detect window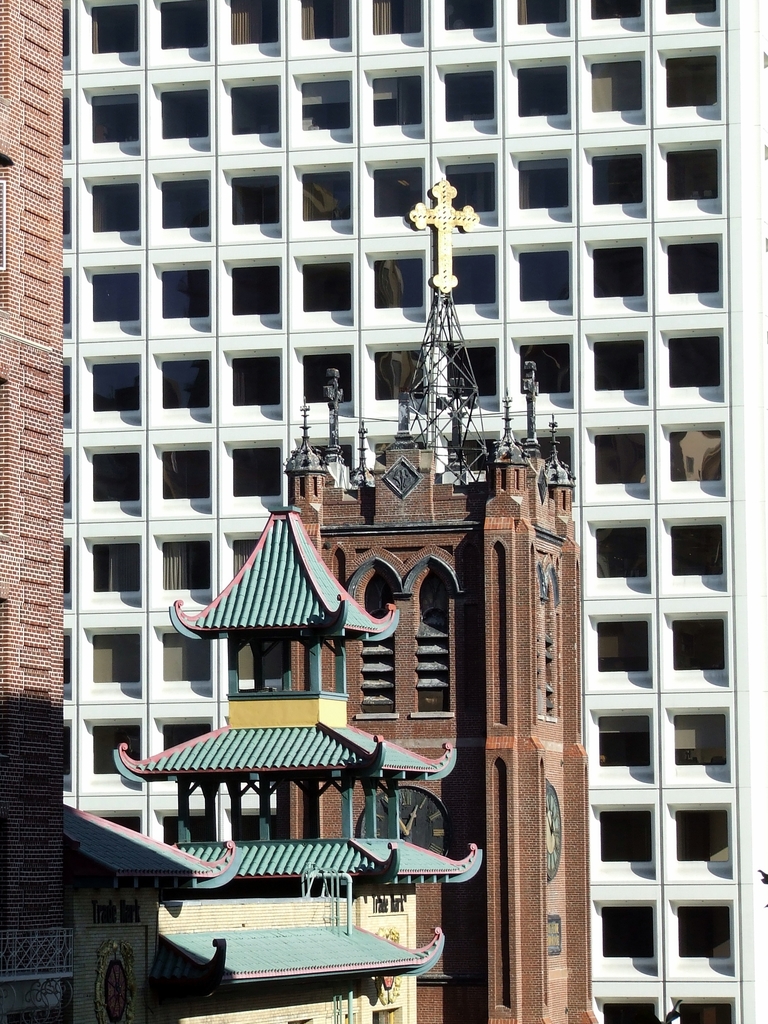
locate(305, 166, 351, 218)
